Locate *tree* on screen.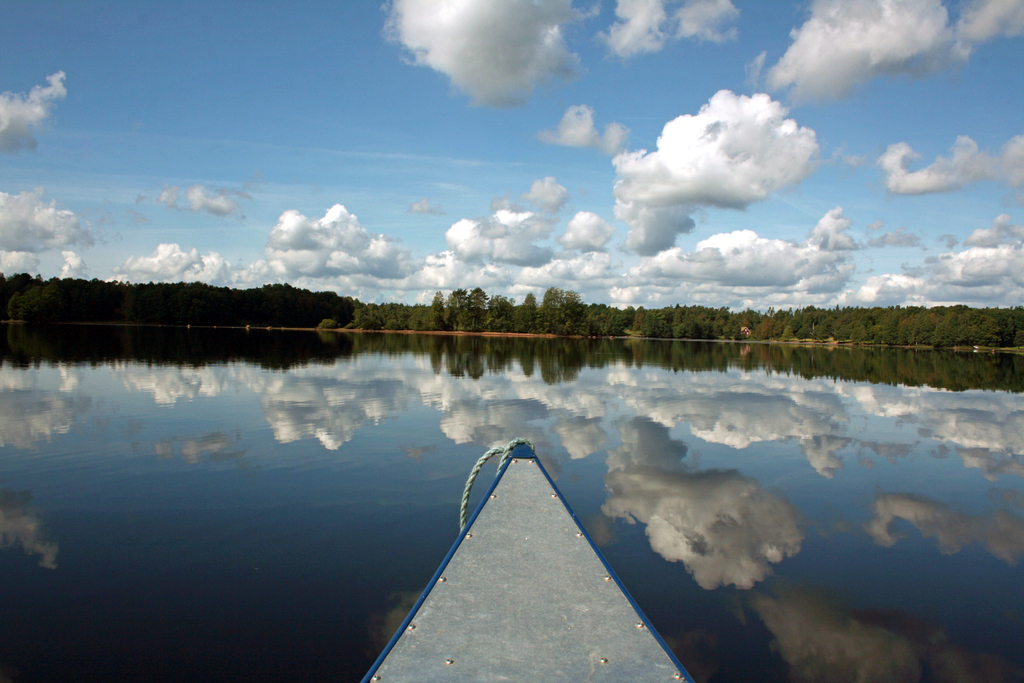
On screen at (0,271,1023,350).
